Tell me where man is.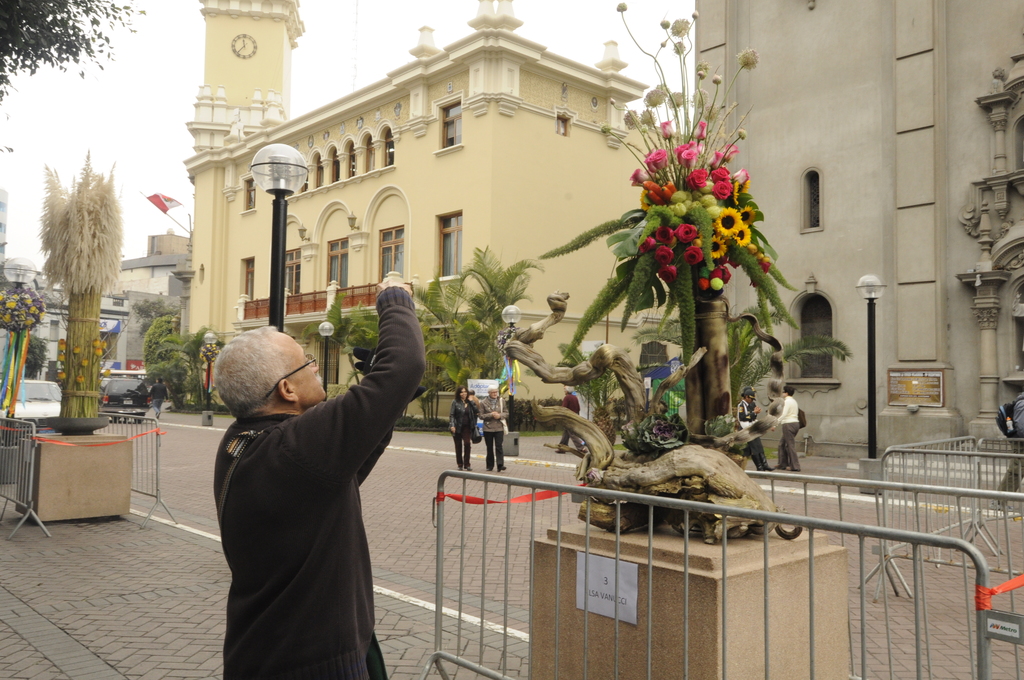
man is at [730,389,771,473].
